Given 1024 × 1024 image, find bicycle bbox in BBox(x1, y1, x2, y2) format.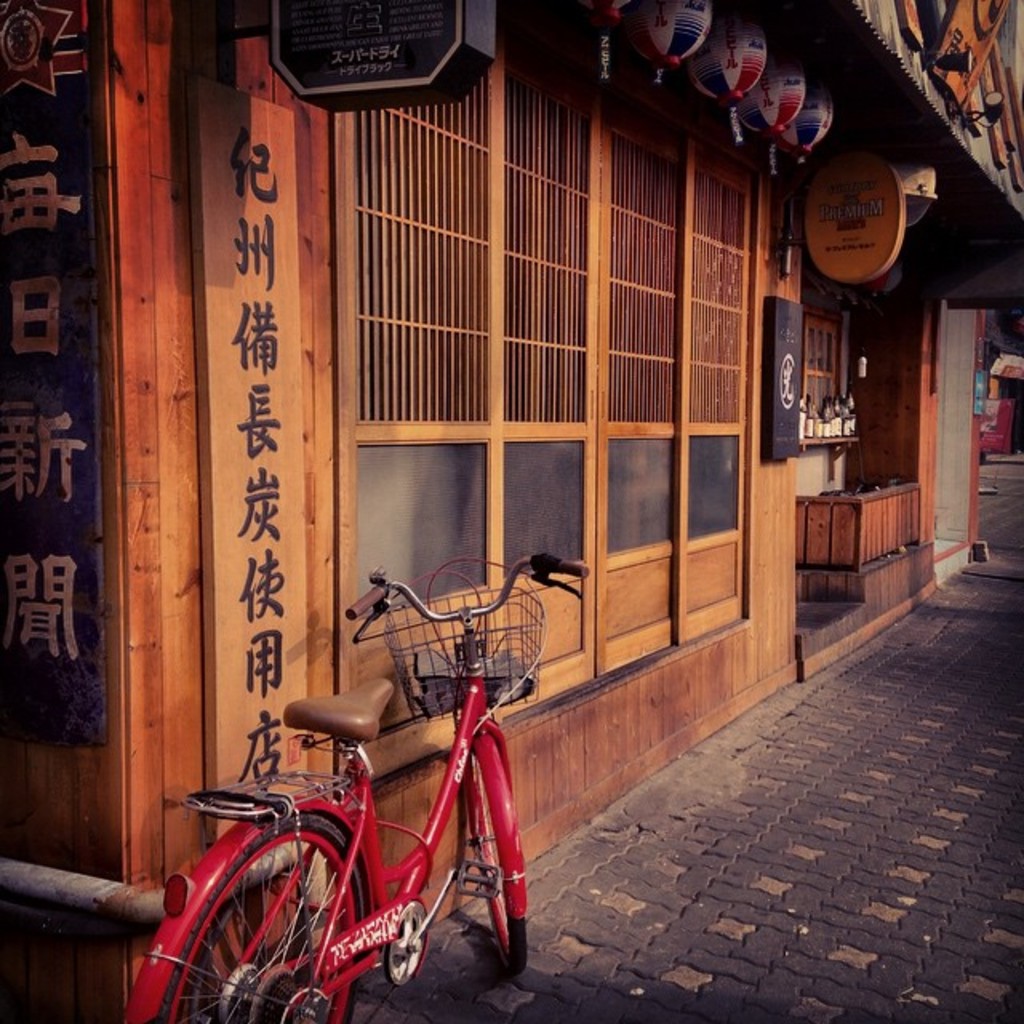
BBox(219, 555, 570, 1023).
